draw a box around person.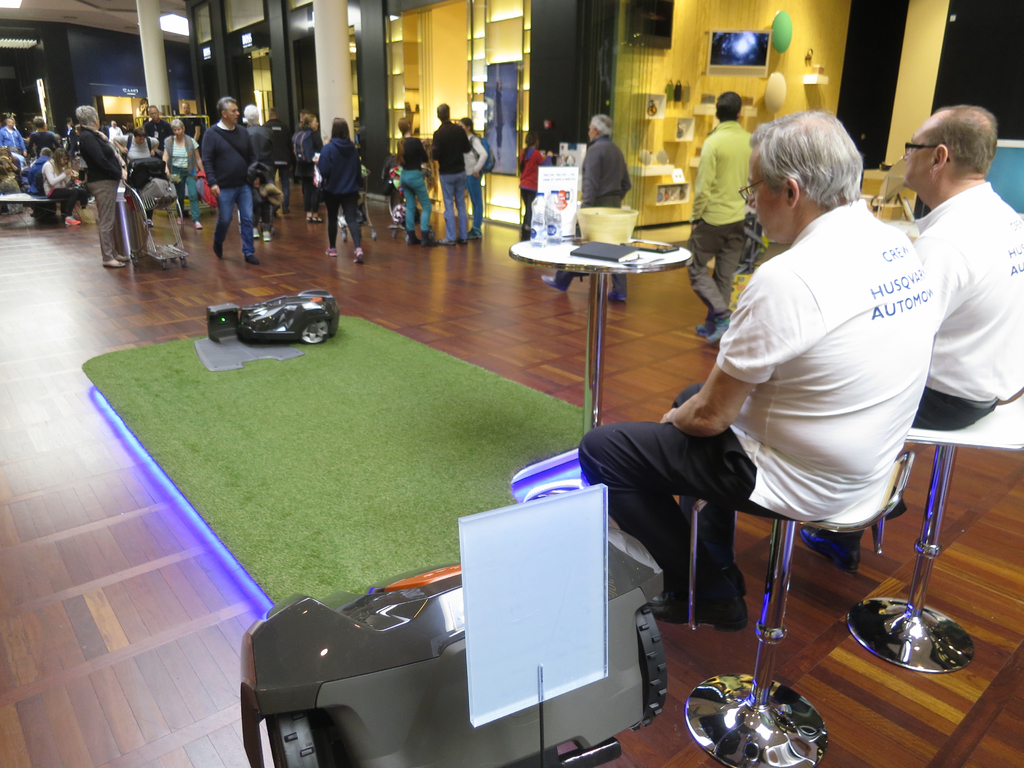
(692, 90, 751, 346).
